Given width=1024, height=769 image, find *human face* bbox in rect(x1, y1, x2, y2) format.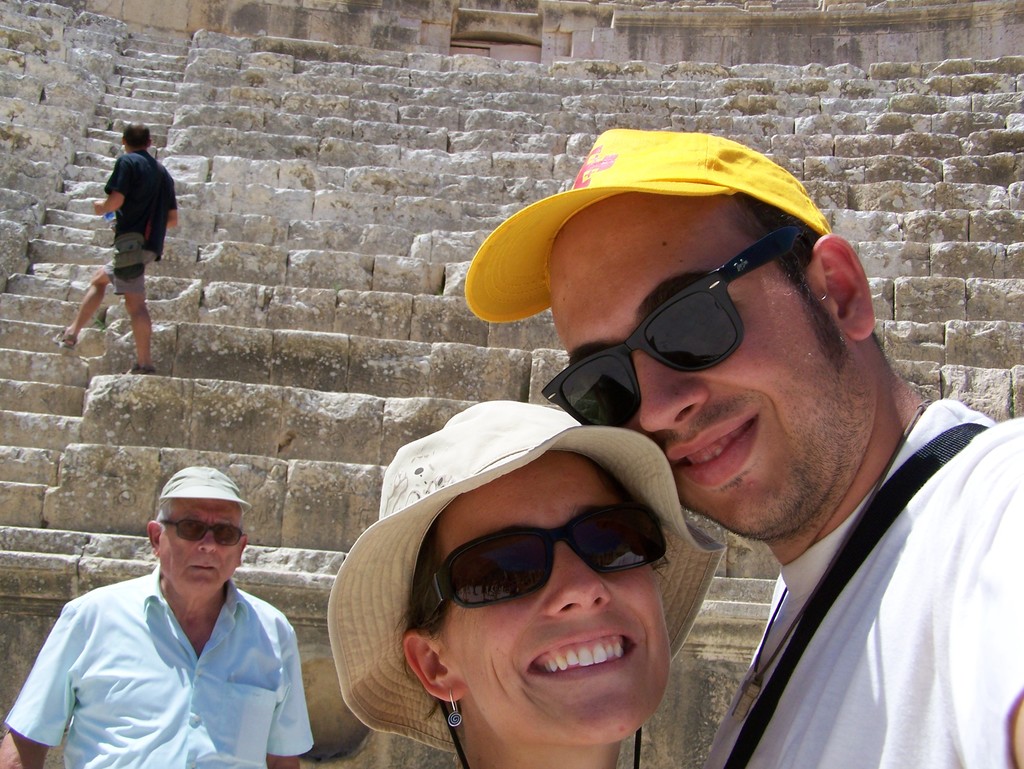
rect(437, 450, 669, 745).
